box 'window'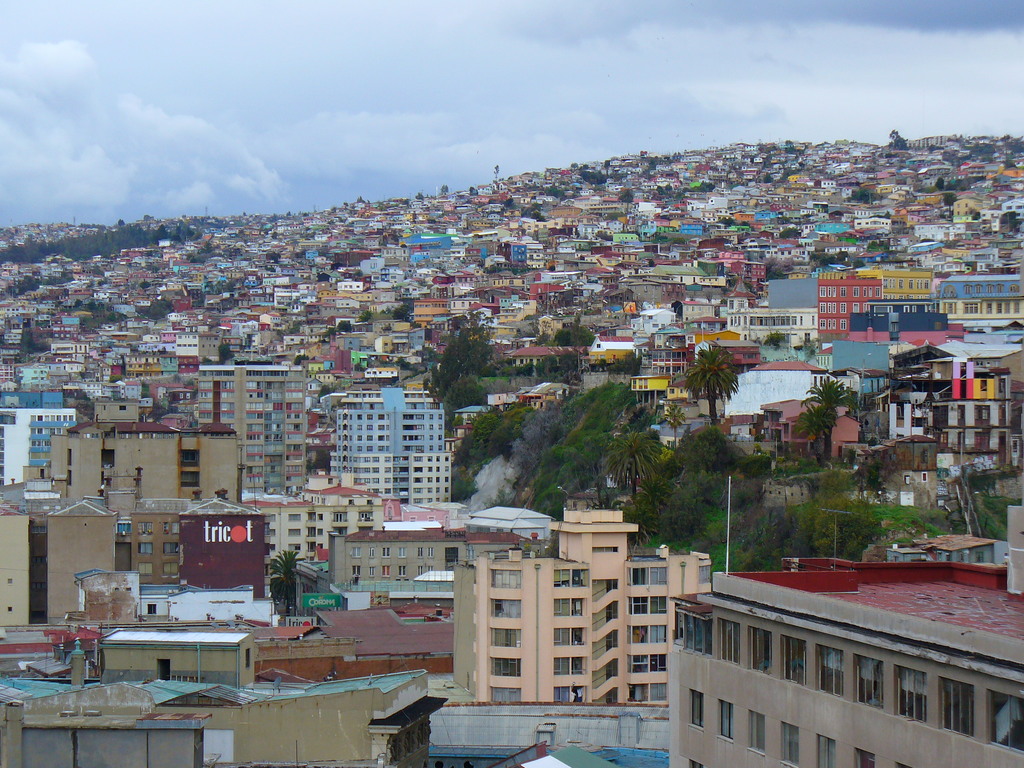
<box>784,640,805,685</box>
